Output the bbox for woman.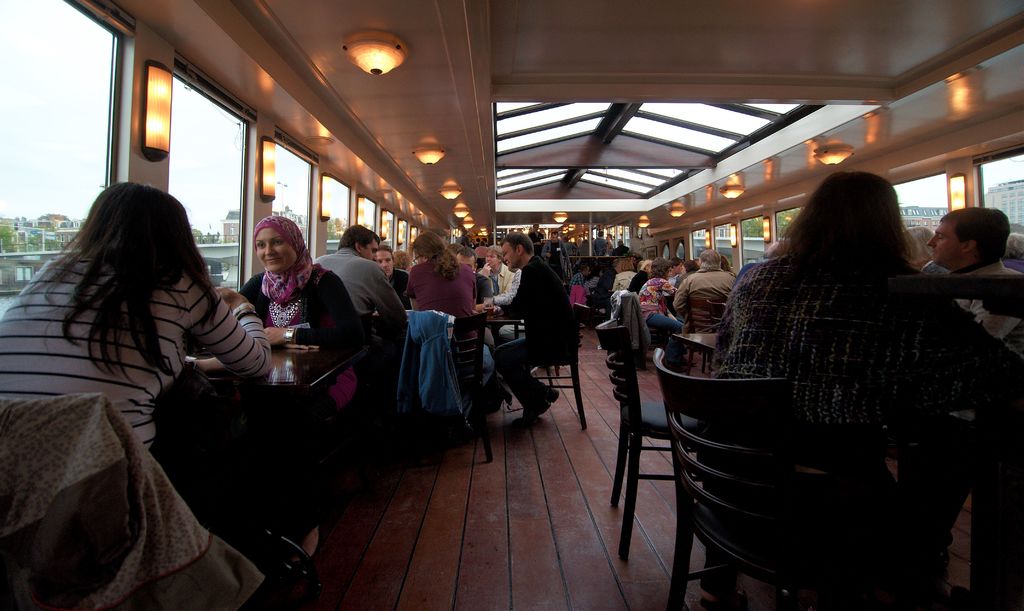
{"left": 636, "top": 256, "right": 695, "bottom": 374}.
